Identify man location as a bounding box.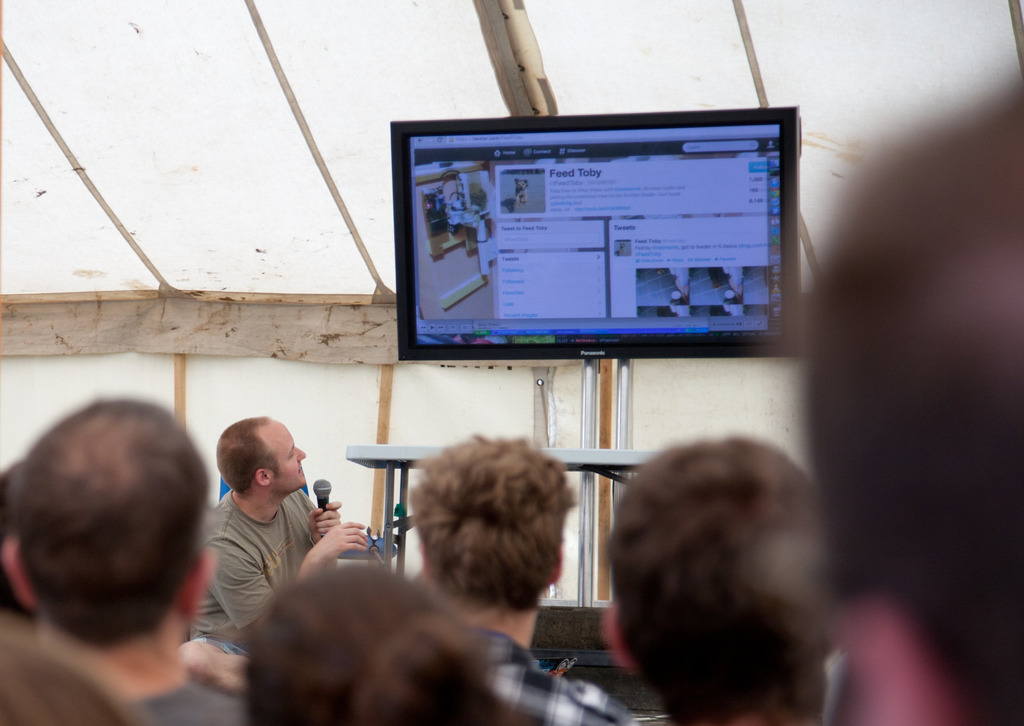
409/439/634/725.
